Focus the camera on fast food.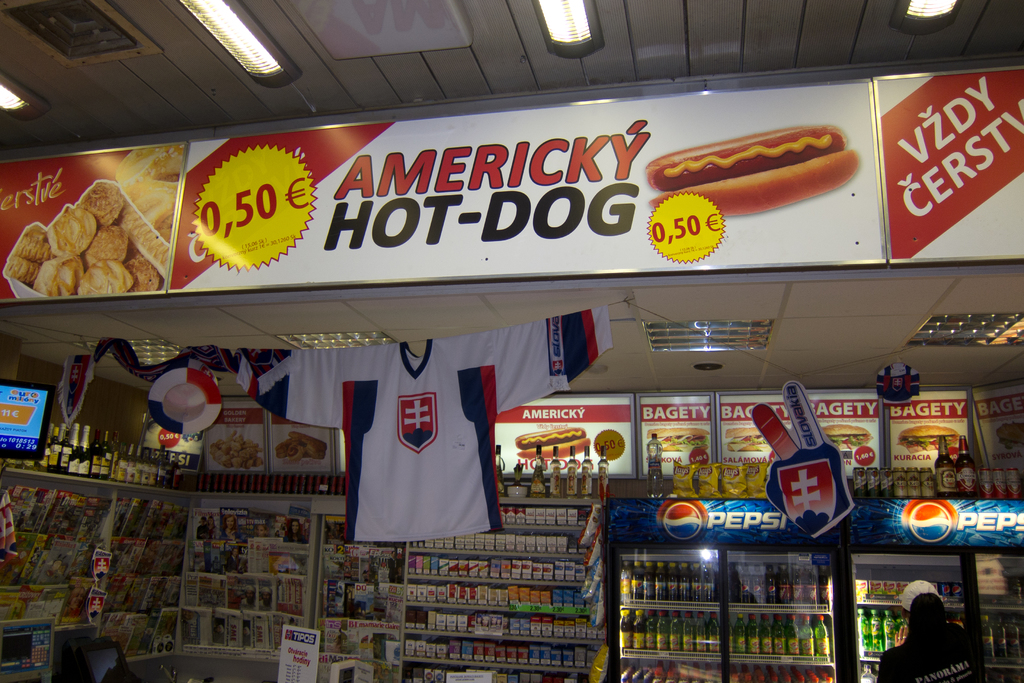
Focus region: (x1=813, y1=427, x2=868, y2=450).
